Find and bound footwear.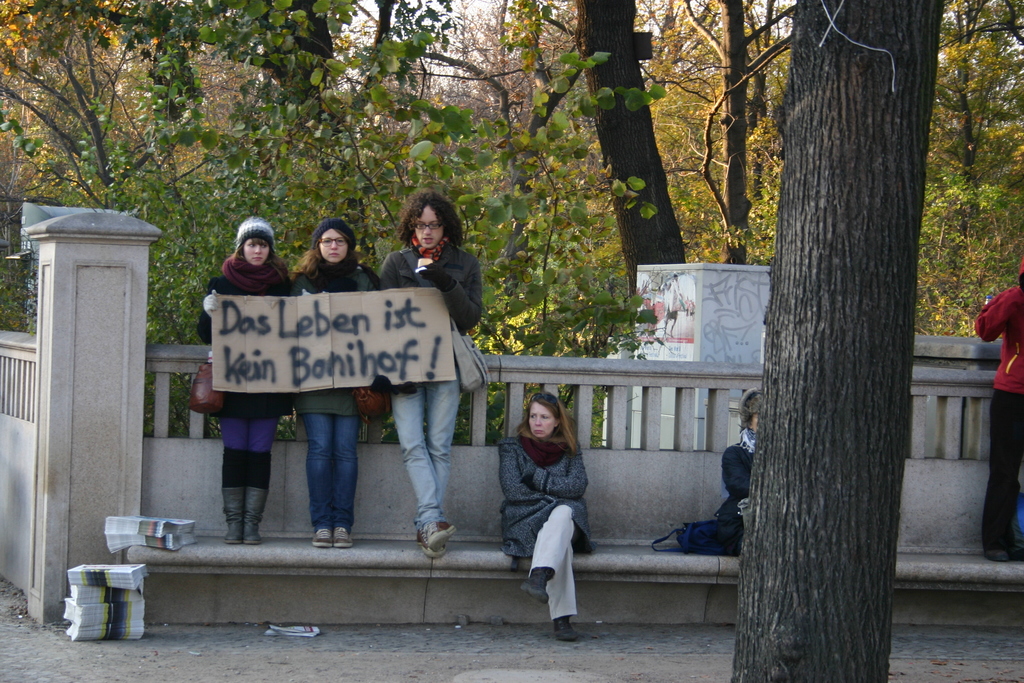
Bound: bbox=(416, 525, 442, 559).
